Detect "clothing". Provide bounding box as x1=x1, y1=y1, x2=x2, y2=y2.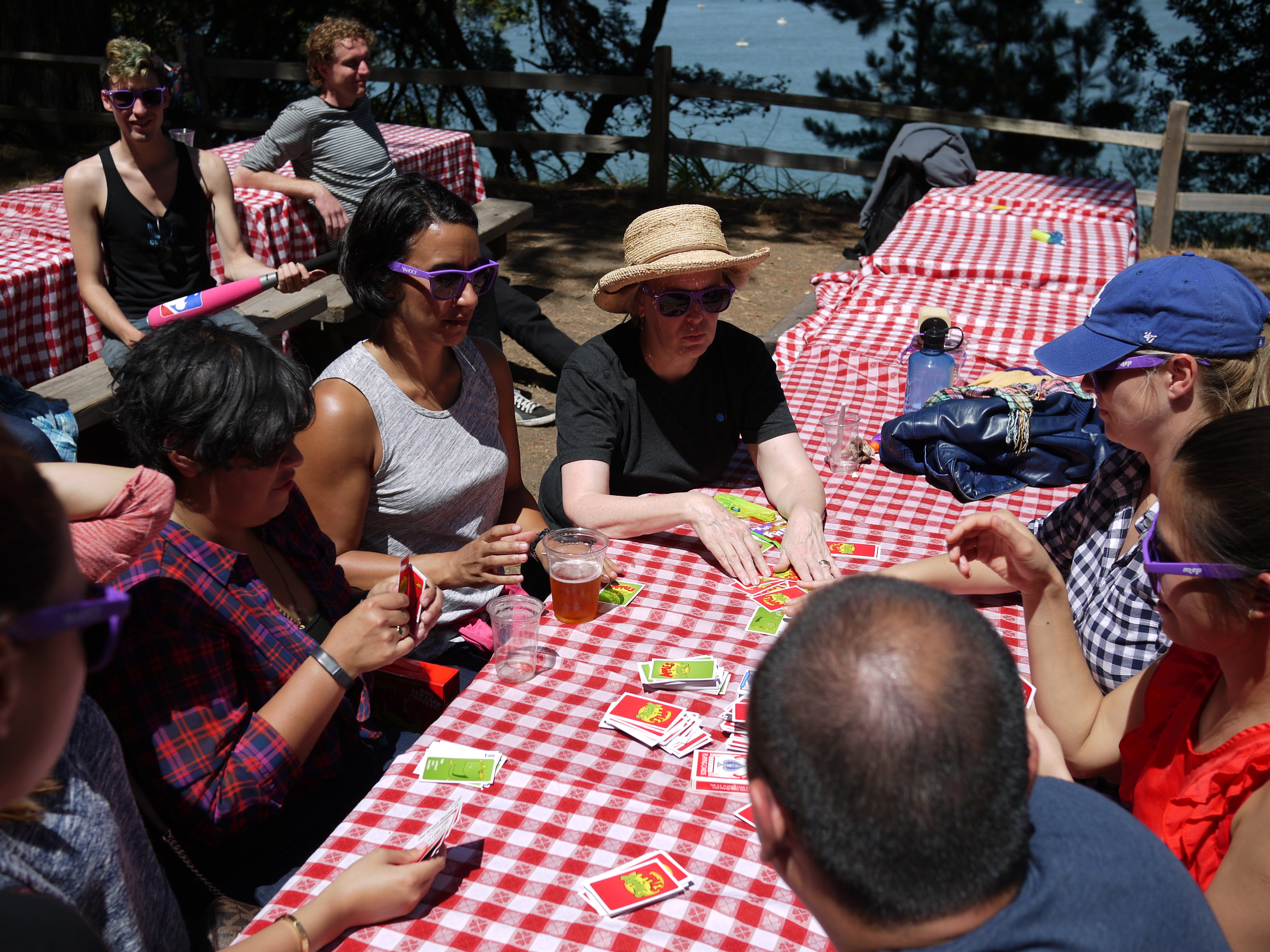
x1=324, y1=142, x2=374, y2=219.
